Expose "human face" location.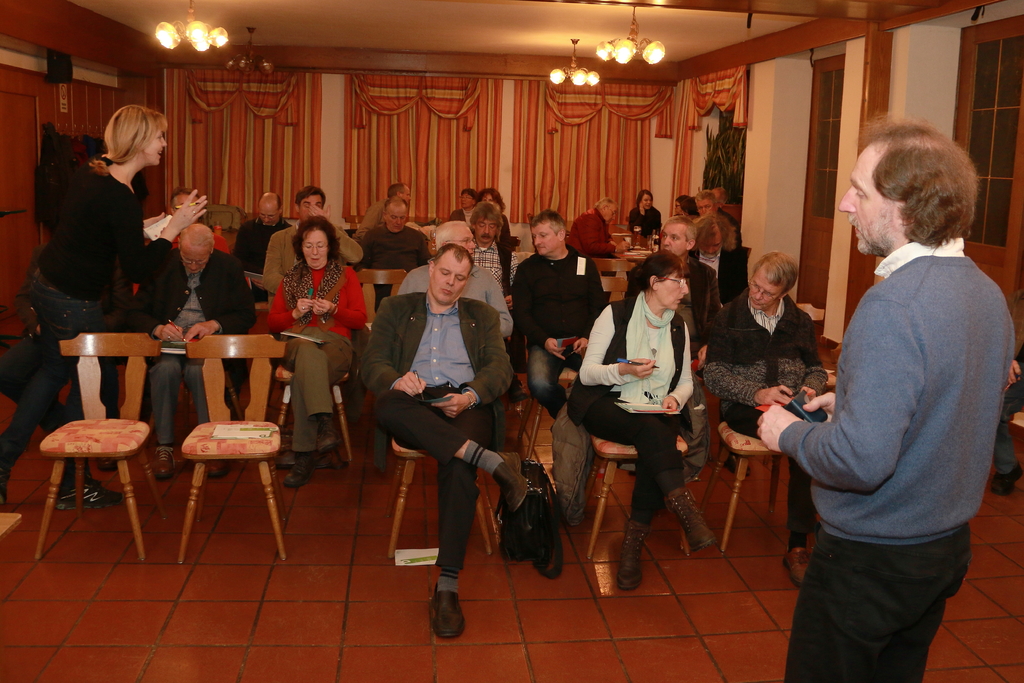
Exposed at x1=434, y1=257, x2=468, y2=303.
